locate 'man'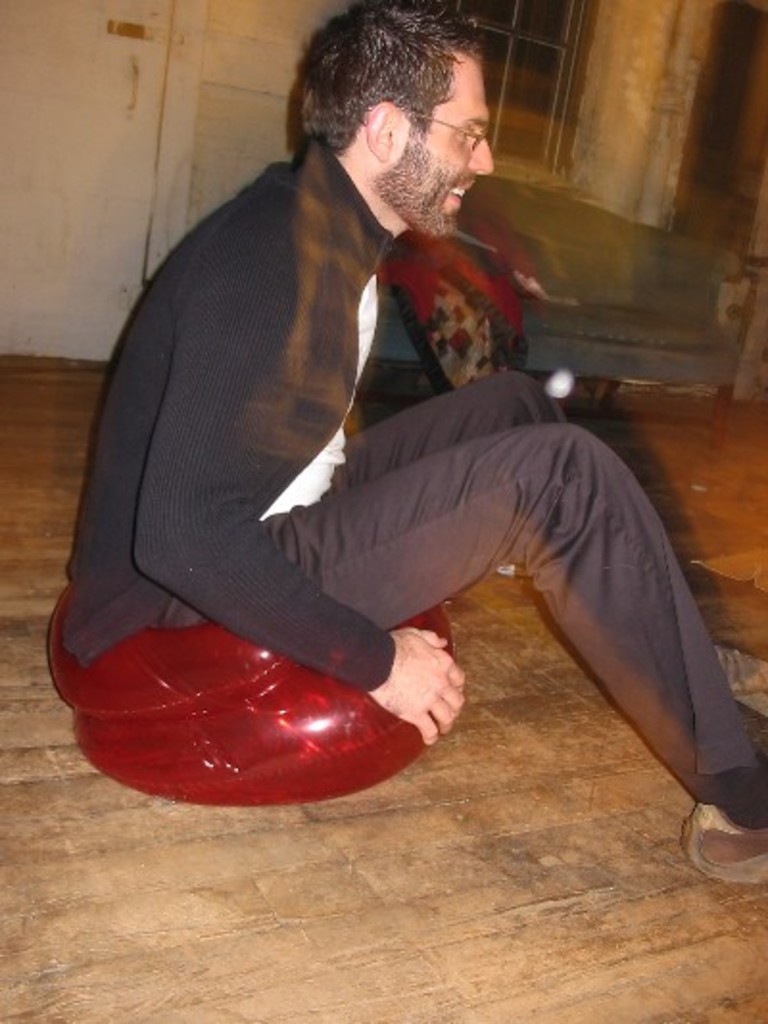
{"left": 15, "top": 33, "right": 724, "bottom": 826}
